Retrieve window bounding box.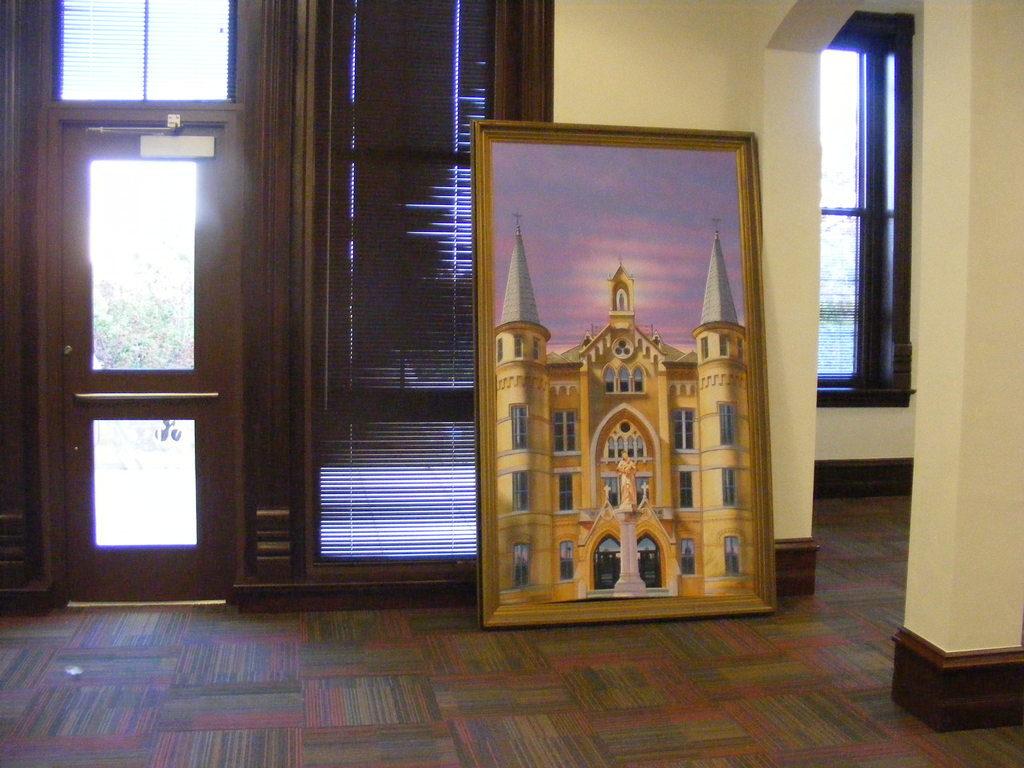
Bounding box: <box>556,471,577,514</box>.
